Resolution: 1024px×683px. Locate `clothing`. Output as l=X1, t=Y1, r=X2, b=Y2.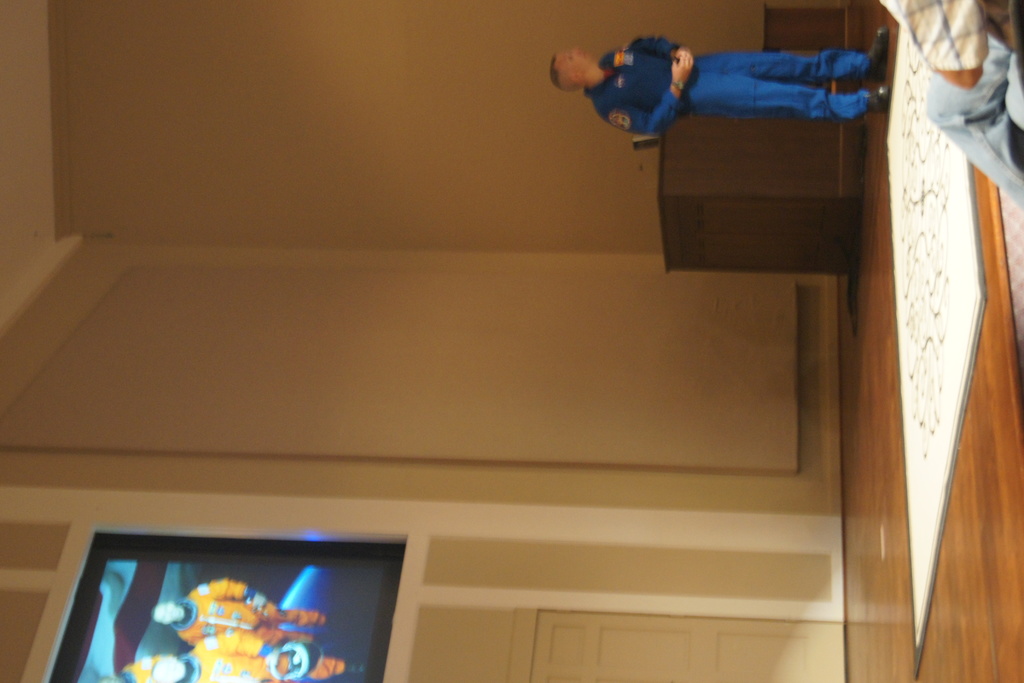
l=566, t=22, r=876, b=158.
